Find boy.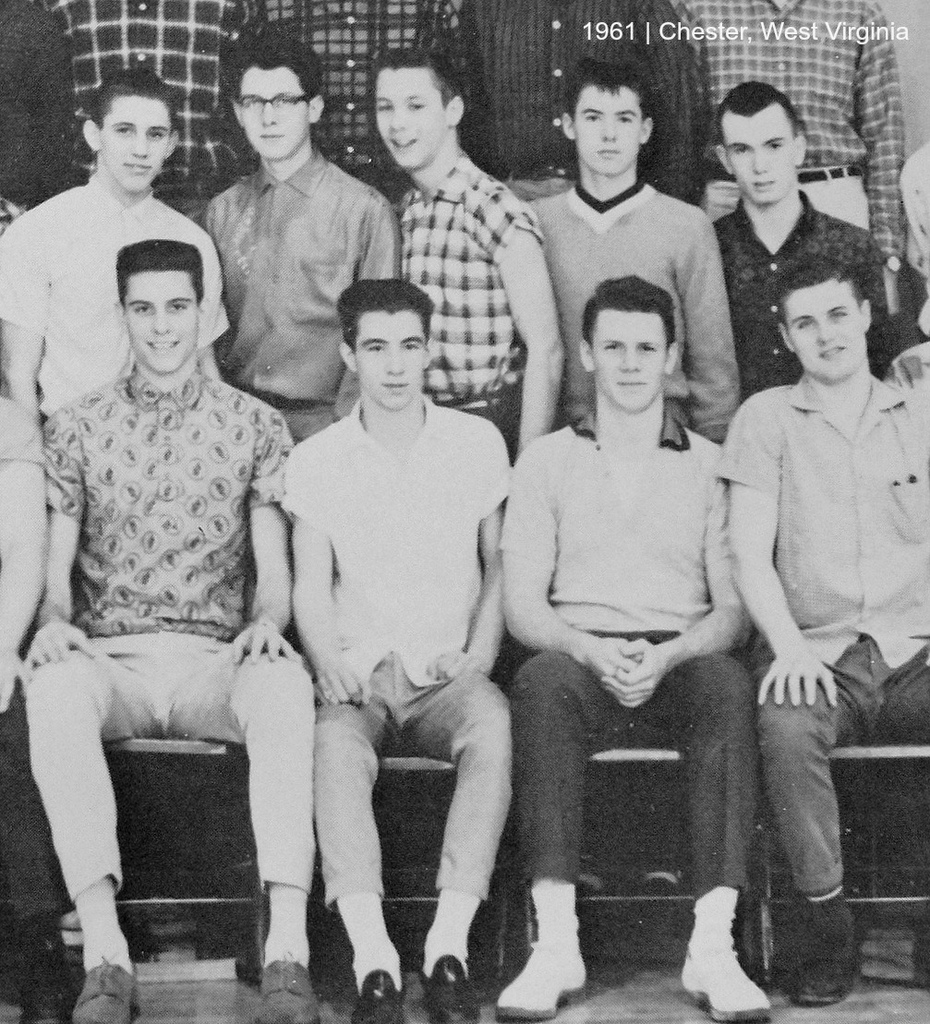
710,248,929,1004.
